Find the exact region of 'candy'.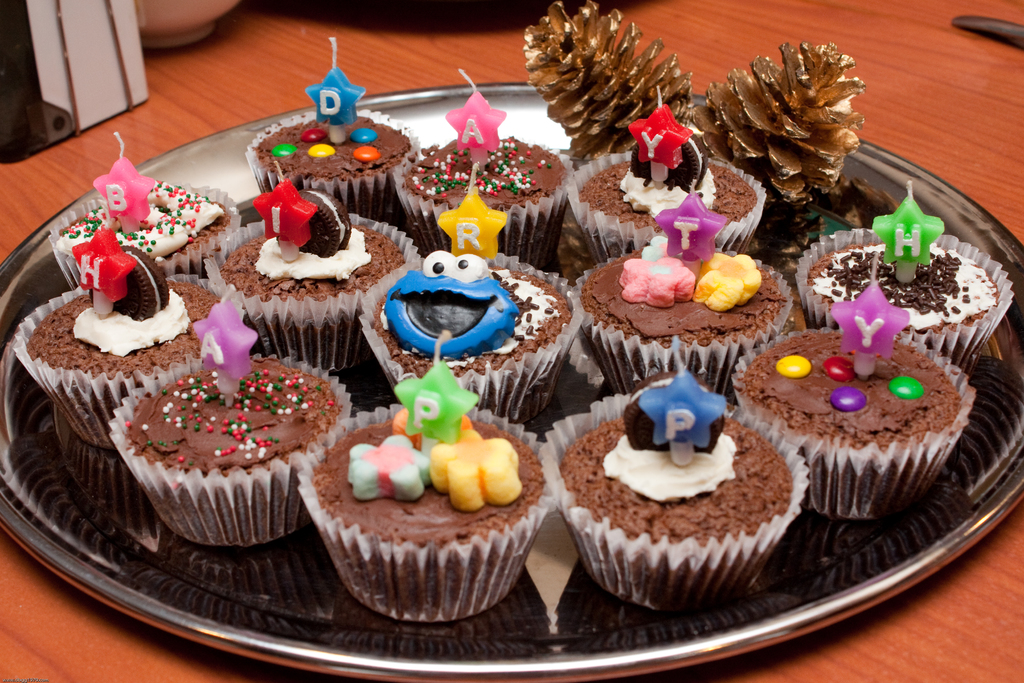
Exact region: box=[347, 124, 378, 139].
